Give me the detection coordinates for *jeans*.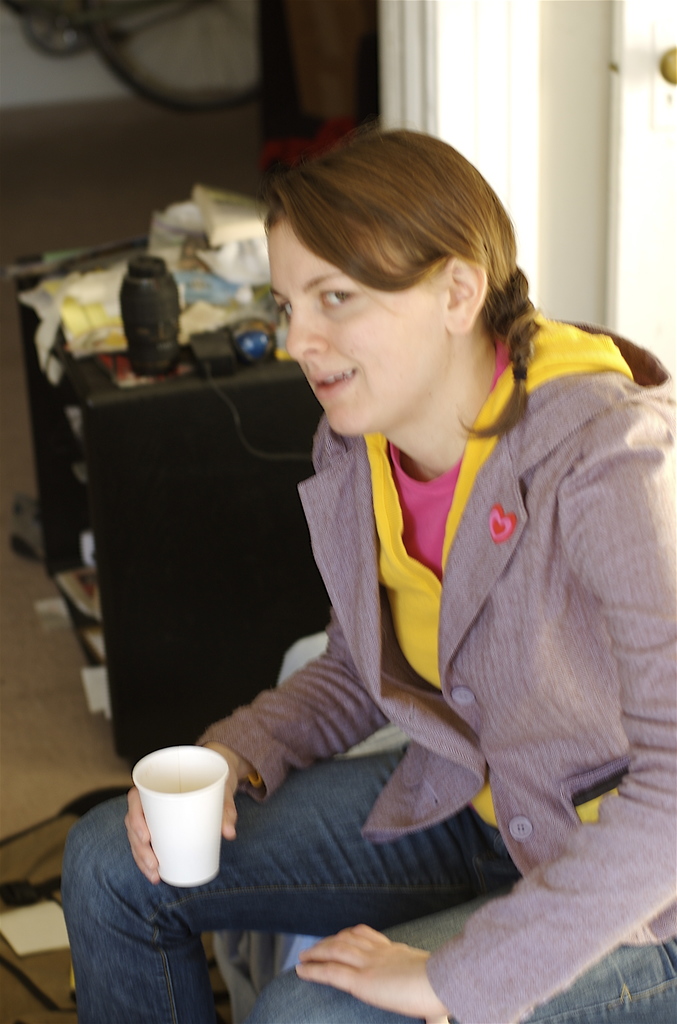
crop(70, 781, 498, 991).
